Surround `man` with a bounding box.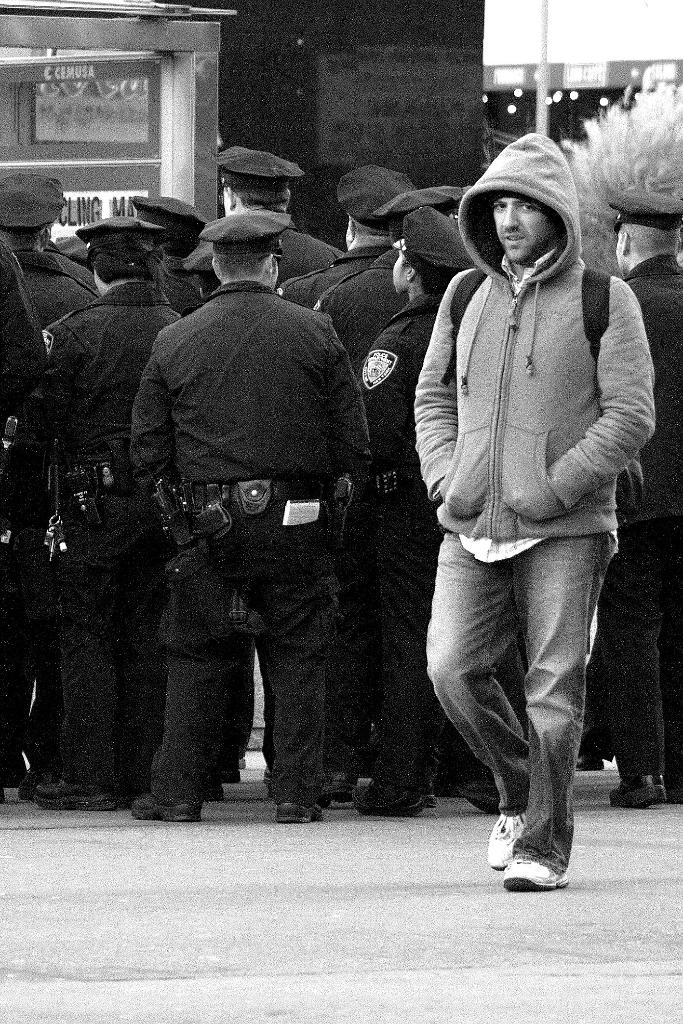
<bbox>317, 186, 479, 384</bbox>.
